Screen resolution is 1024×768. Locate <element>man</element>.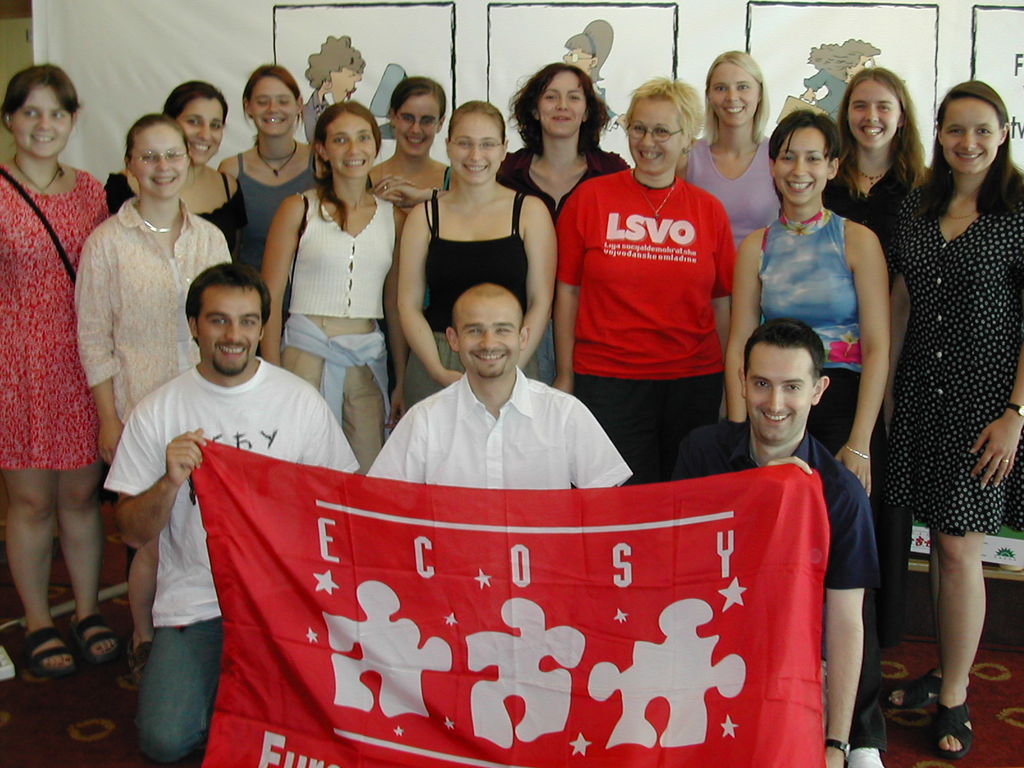
[left=654, top=312, right=898, bottom=767].
